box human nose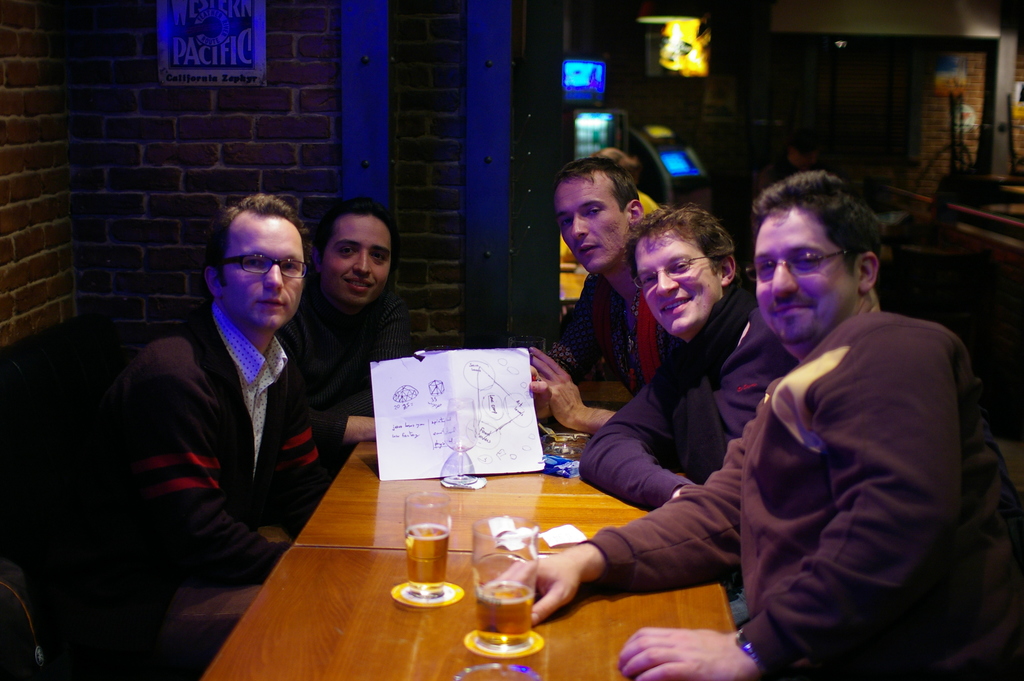
x1=348 y1=245 x2=372 y2=277
